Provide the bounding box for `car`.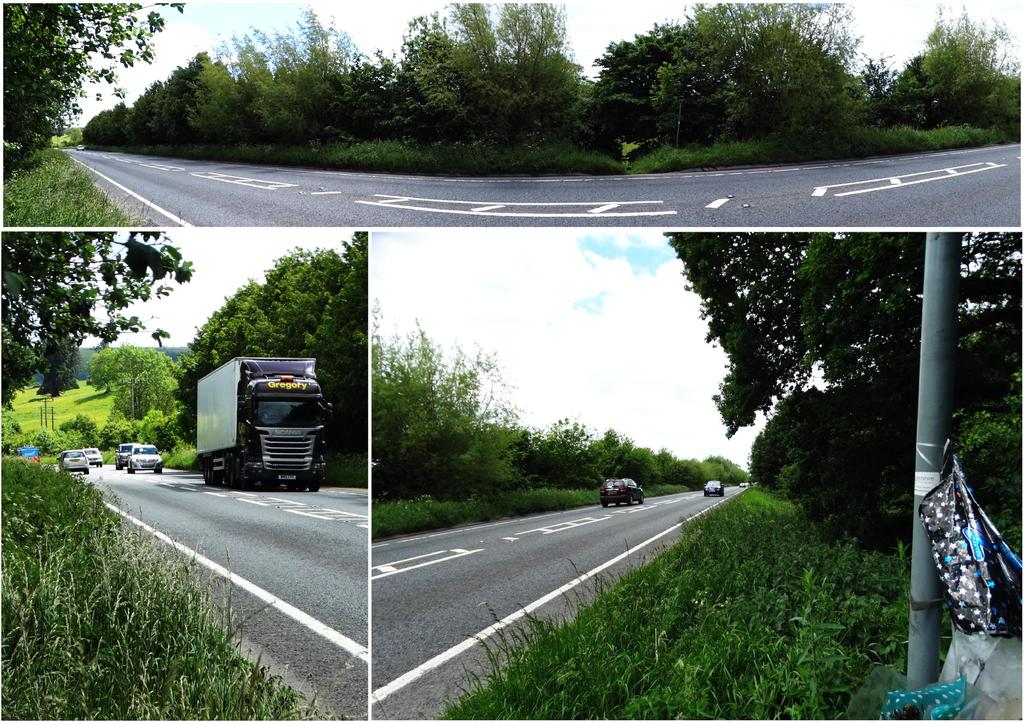
[76, 144, 84, 151].
